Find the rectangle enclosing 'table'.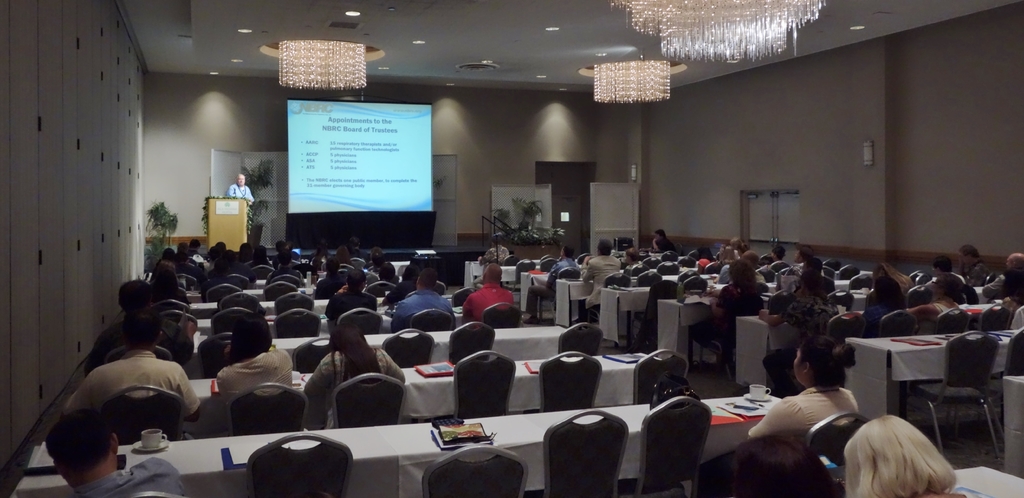
188, 295, 475, 319.
